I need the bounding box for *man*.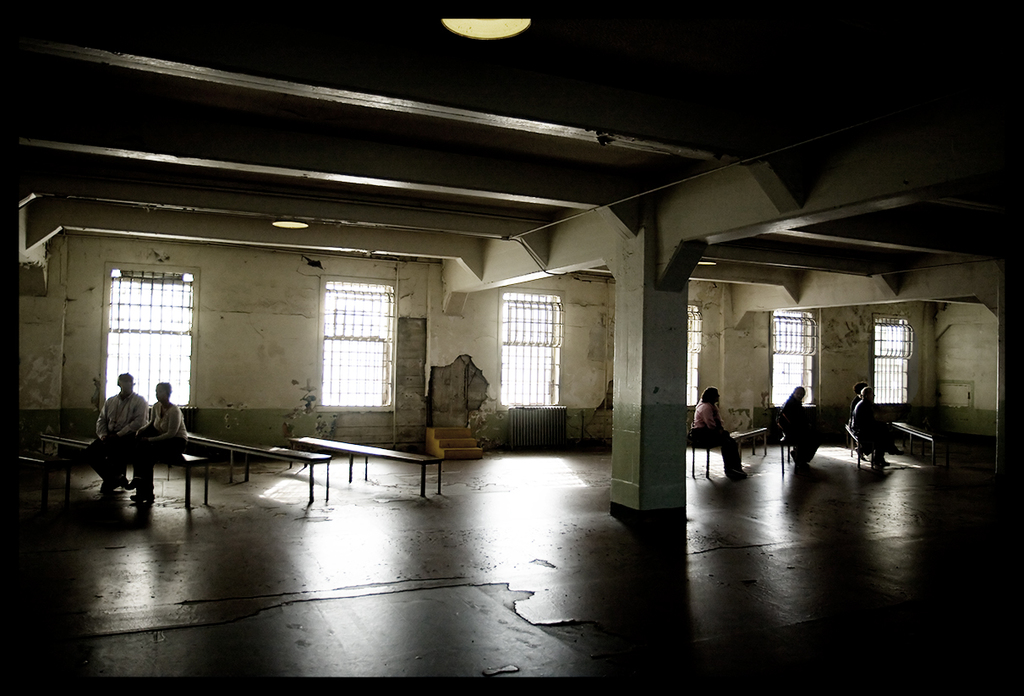
Here it is: 87,371,130,506.
